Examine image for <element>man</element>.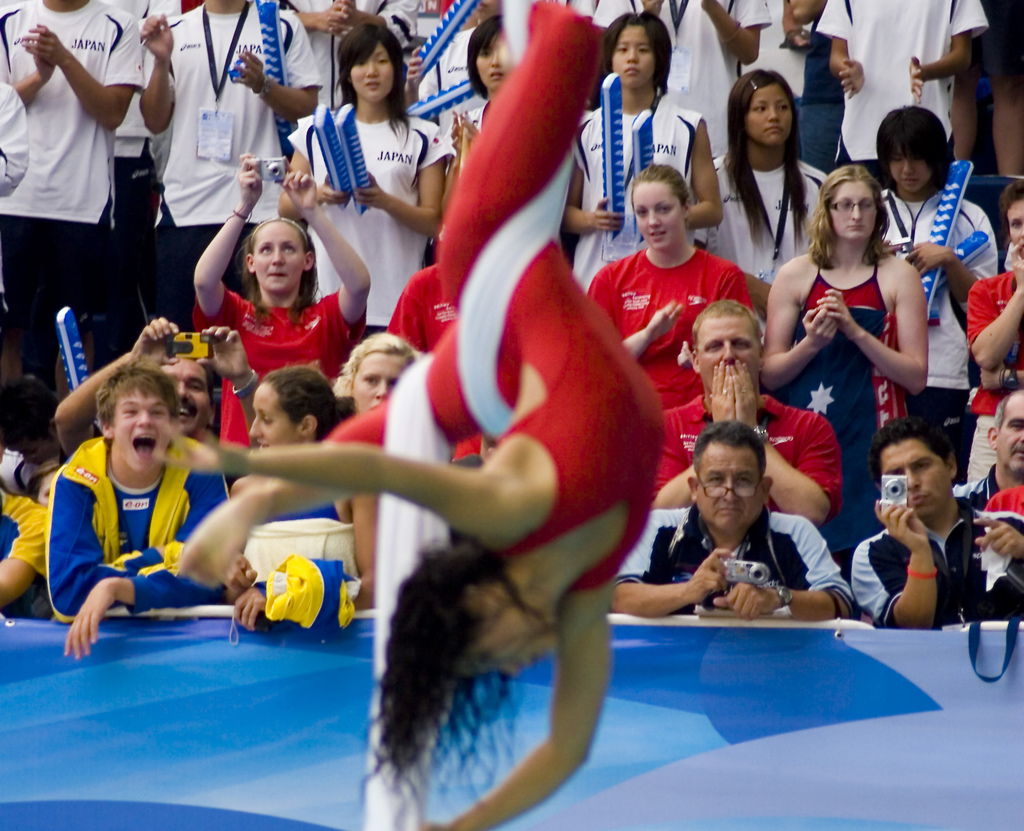
Examination result: [x1=611, y1=419, x2=863, y2=621].
